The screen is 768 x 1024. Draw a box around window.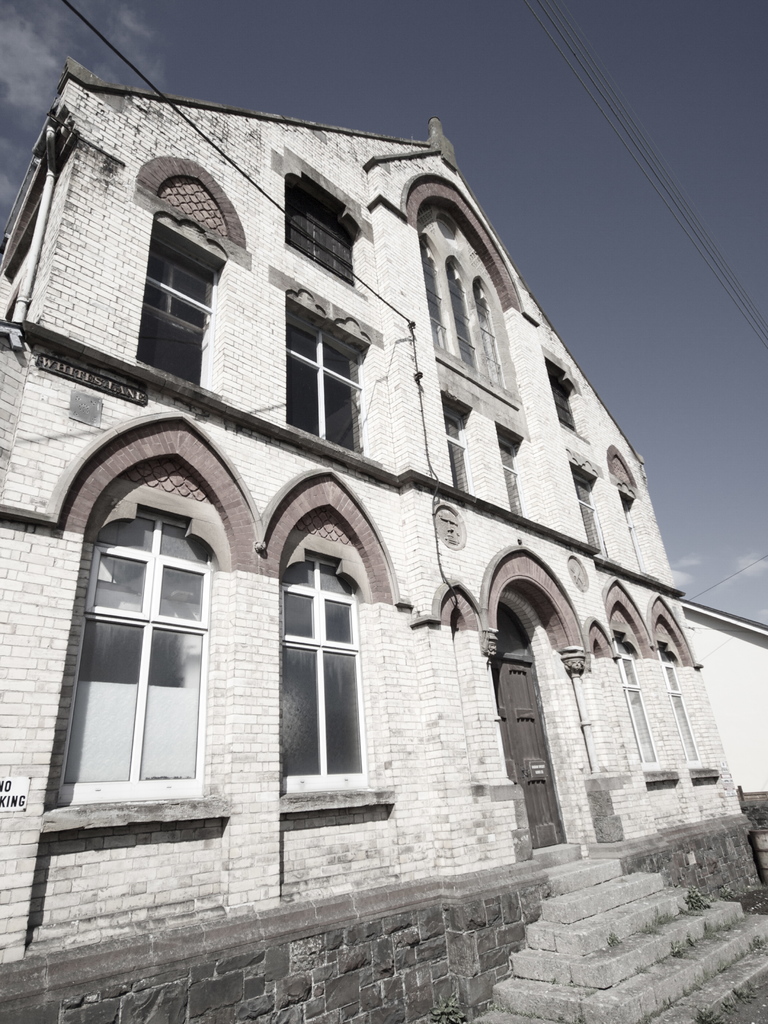
Rect(660, 650, 705, 764).
